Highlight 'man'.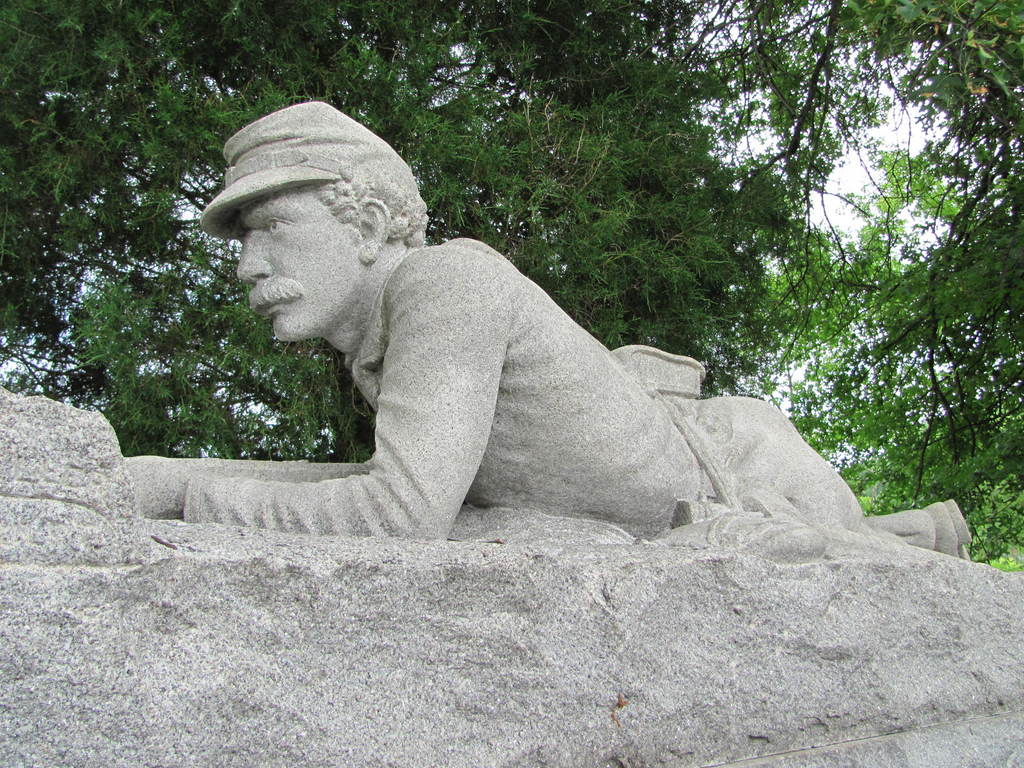
Highlighted region: [128, 98, 969, 559].
